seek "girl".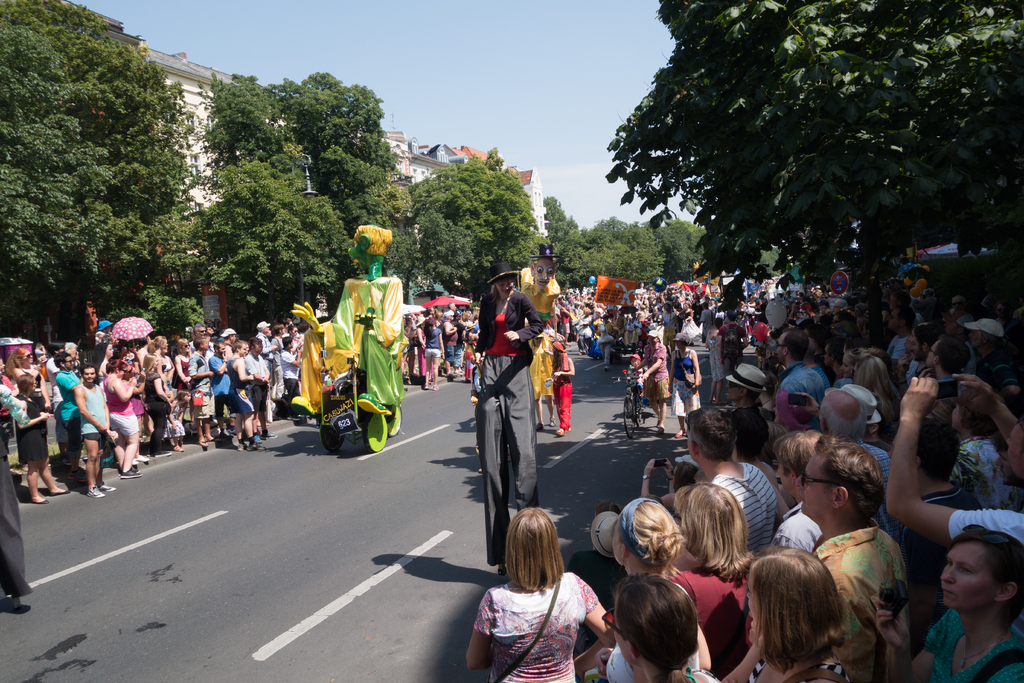
l=719, t=536, r=865, b=682.
